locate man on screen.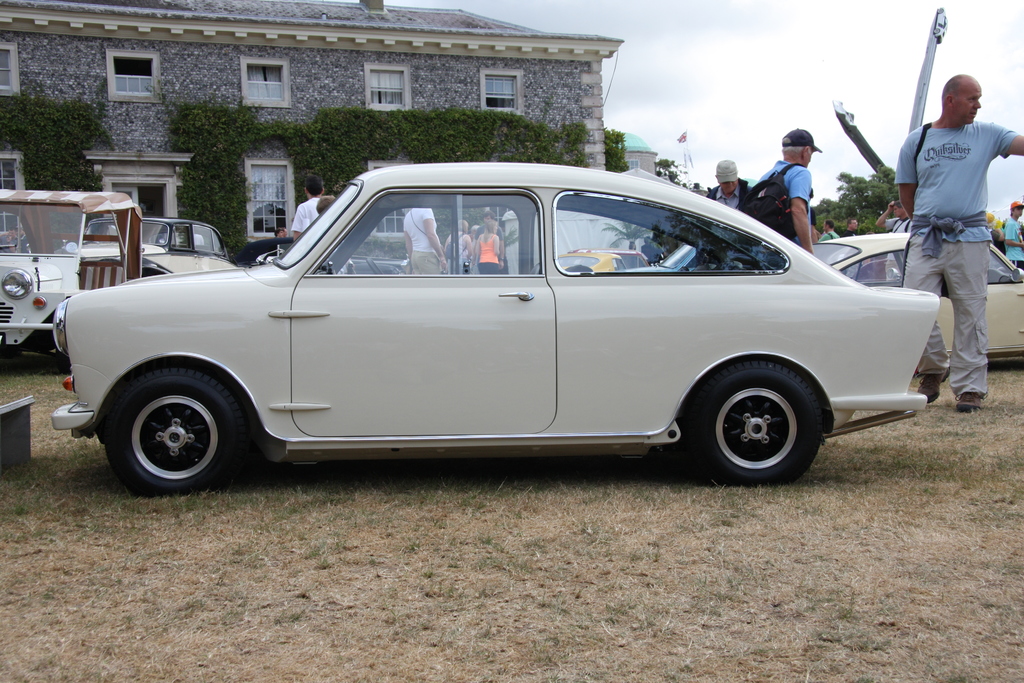
On screen at {"x1": 892, "y1": 61, "x2": 1016, "y2": 399}.
